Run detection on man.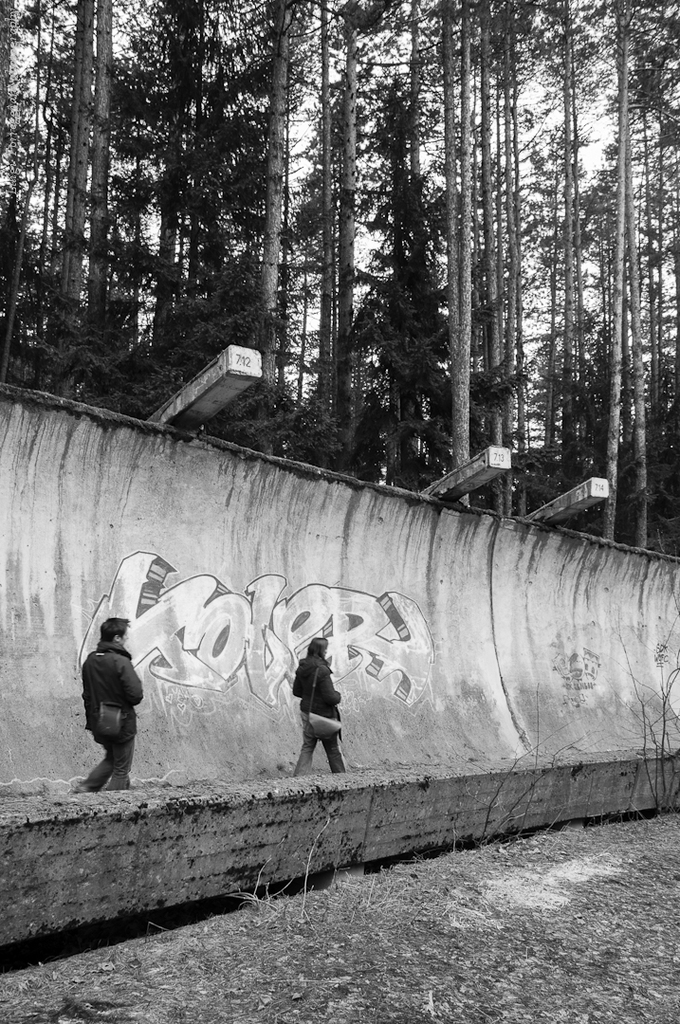
Result: 75/617/141/791.
